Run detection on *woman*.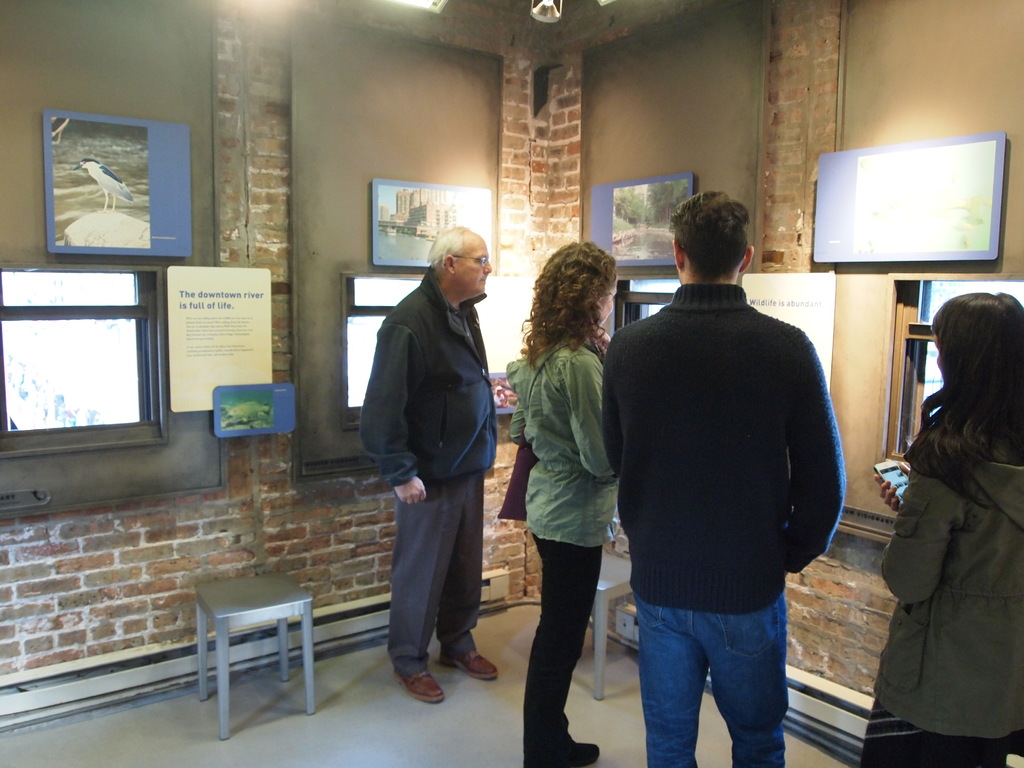
Result: 860, 292, 1023, 767.
